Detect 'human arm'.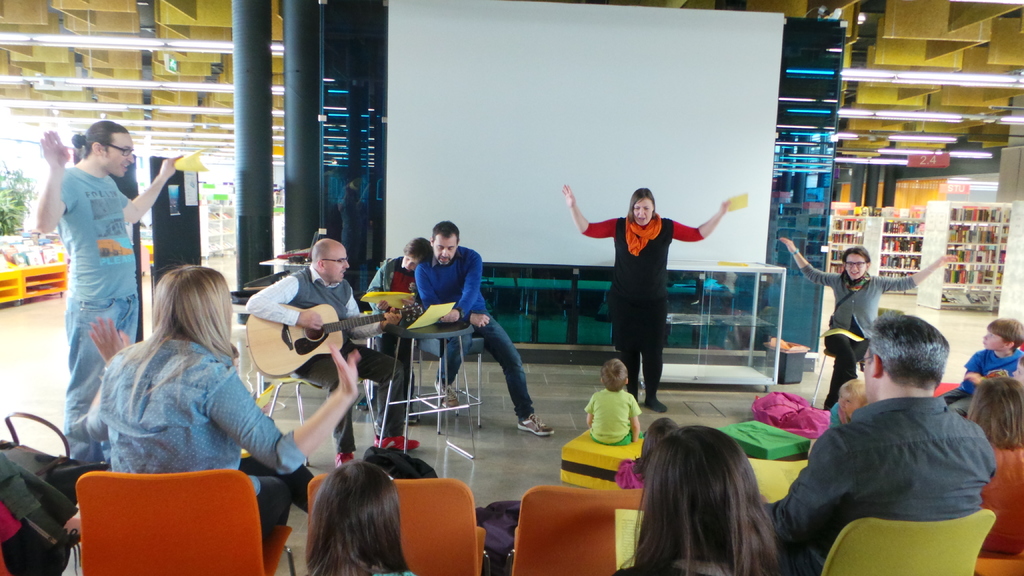
Detected at box=[211, 342, 358, 474].
